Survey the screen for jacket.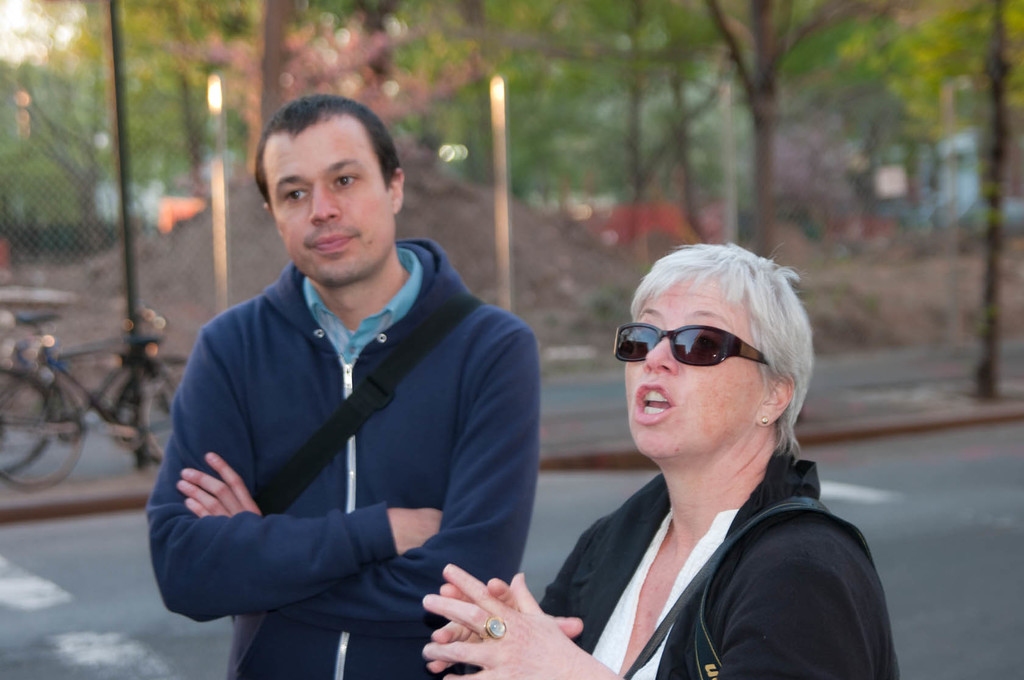
Survey found: pyautogui.locateOnScreen(165, 197, 619, 679).
